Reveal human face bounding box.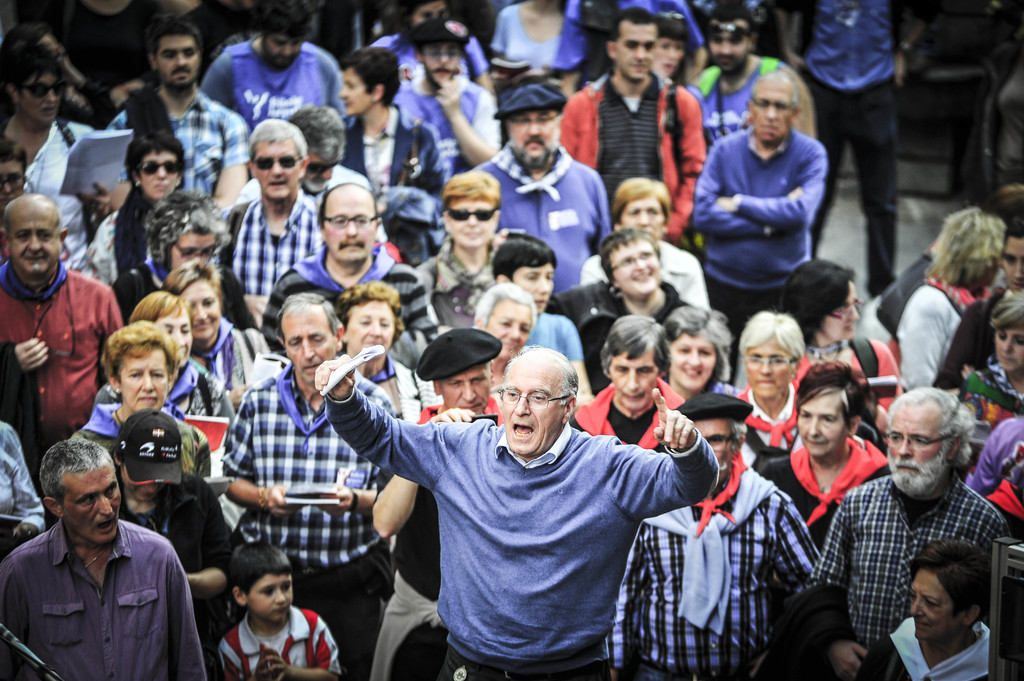
Revealed: select_region(797, 390, 850, 463).
